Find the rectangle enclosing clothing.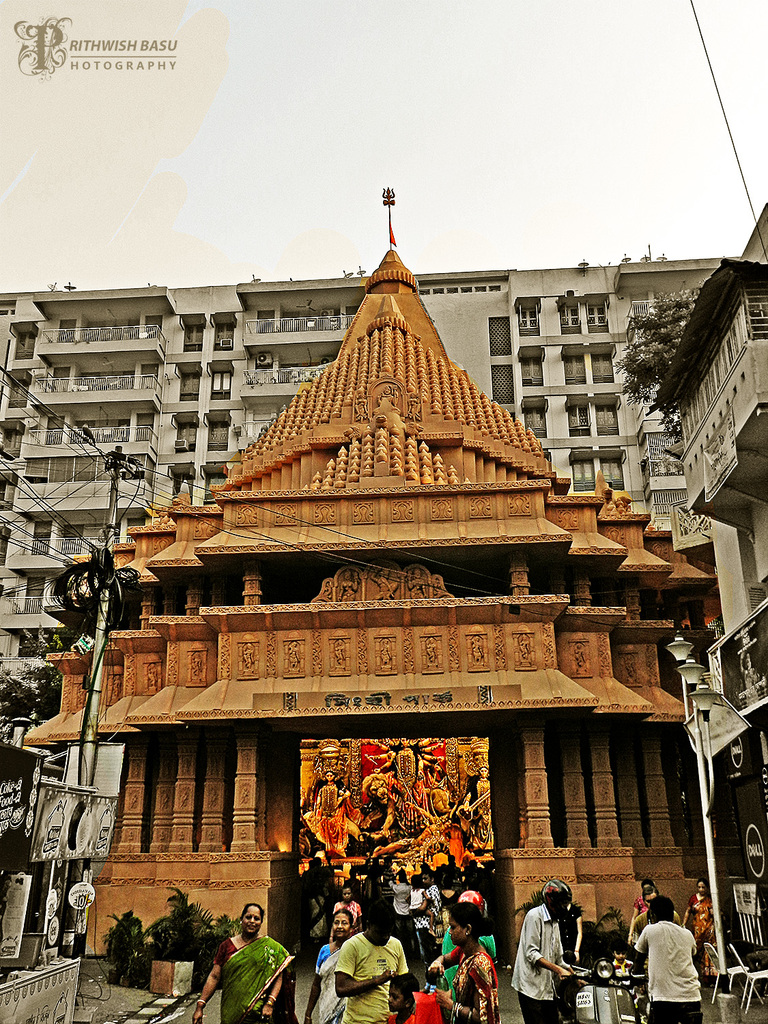
bbox(429, 883, 441, 918).
